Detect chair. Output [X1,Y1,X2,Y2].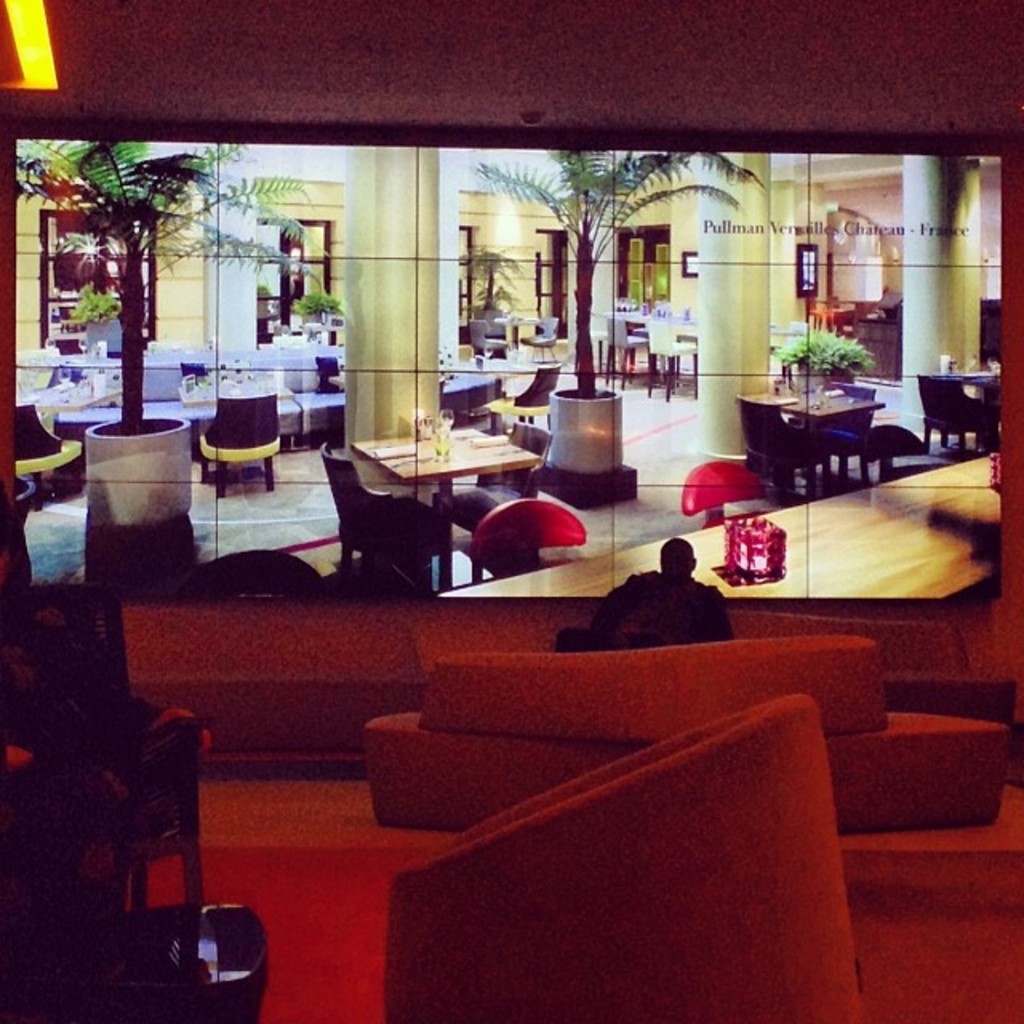
[738,390,830,502].
